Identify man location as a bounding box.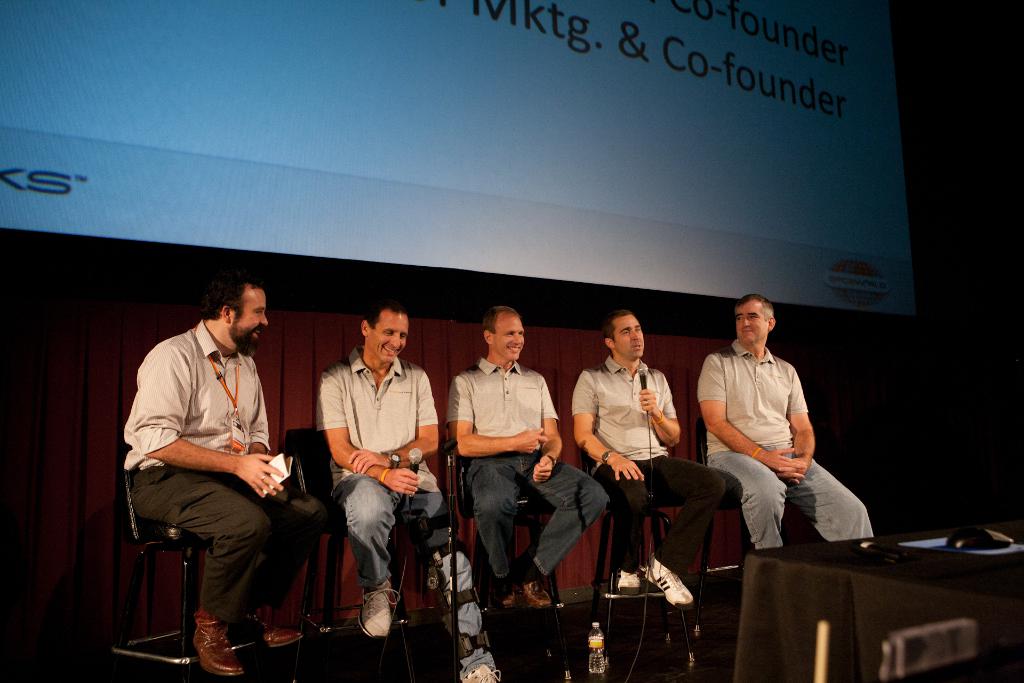
pyautogui.locateOnScreen(694, 290, 876, 554).
